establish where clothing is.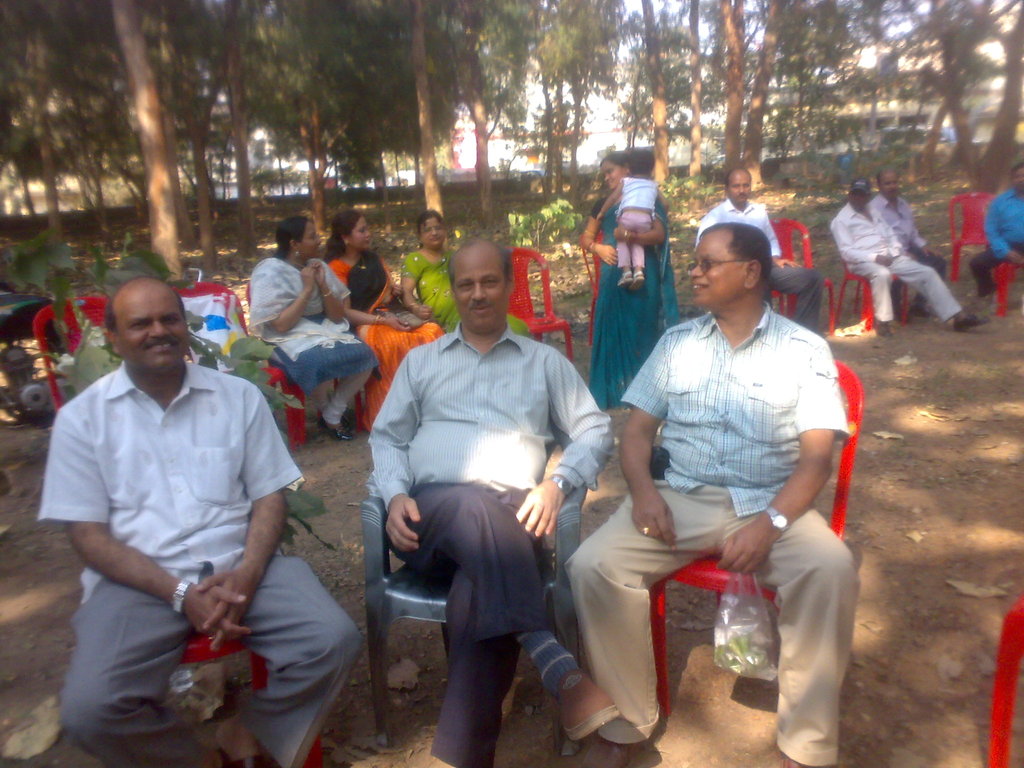
Established at box(622, 219, 868, 746).
